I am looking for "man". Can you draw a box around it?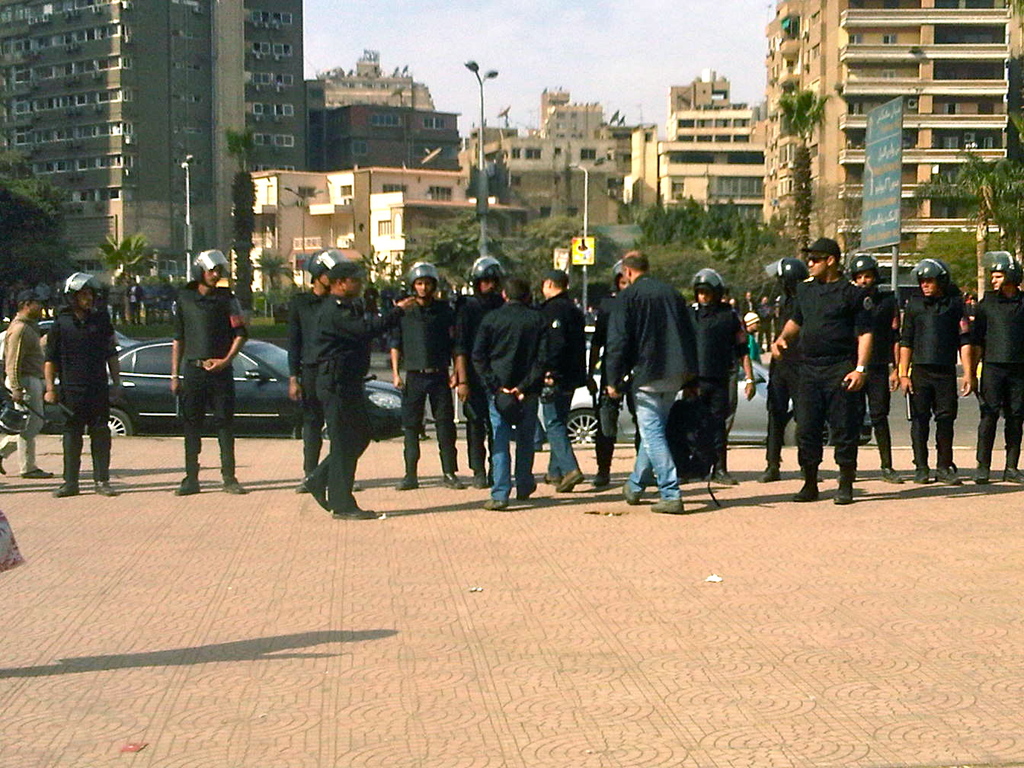
Sure, the bounding box is left=108, top=275, right=126, bottom=327.
